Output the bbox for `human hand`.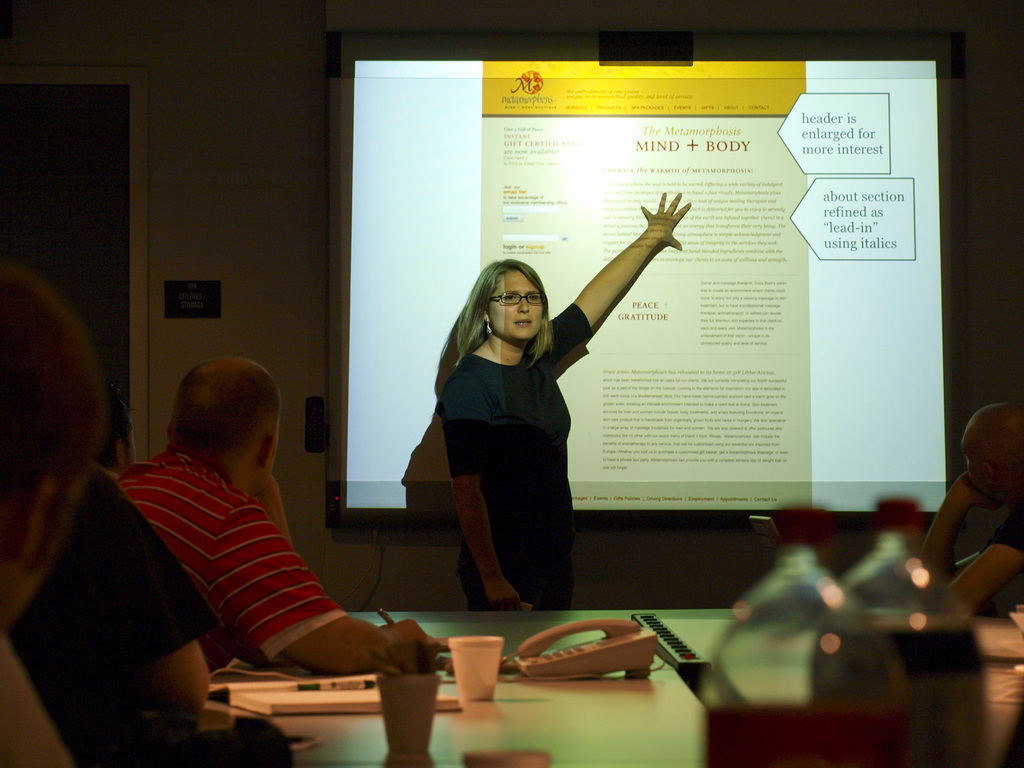
(378, 618, 440, 675).
